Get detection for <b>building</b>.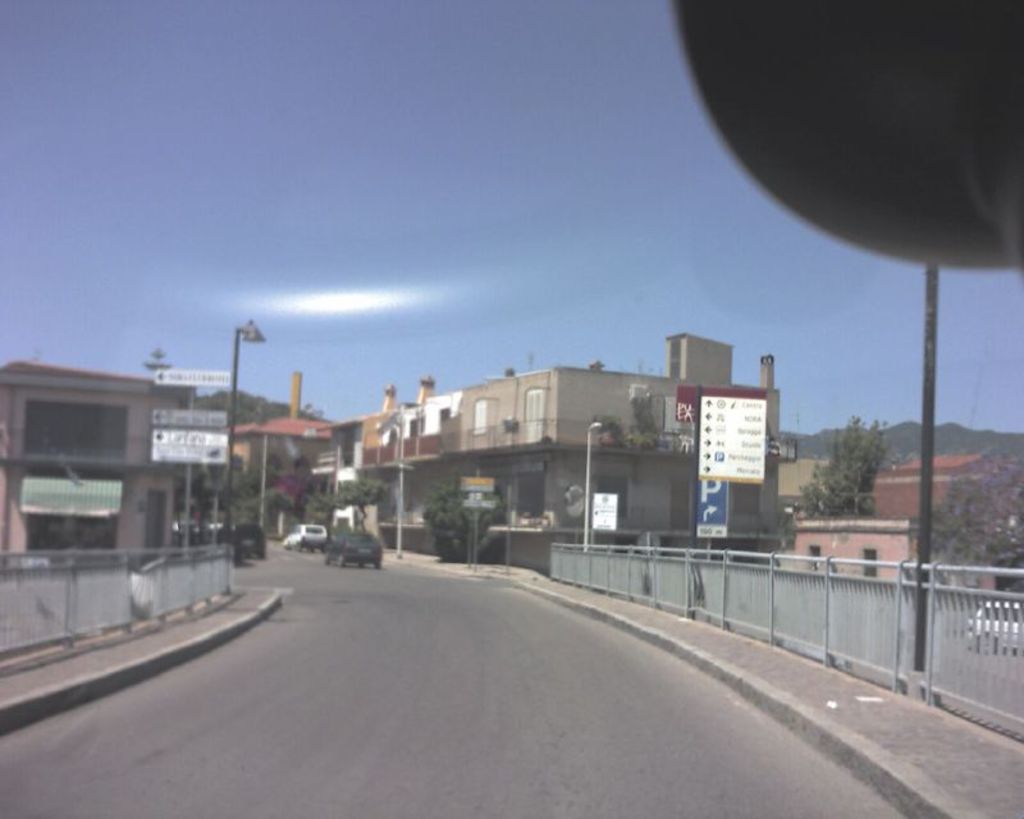
Detection: <region>0, 358, 202, 576</region>.
